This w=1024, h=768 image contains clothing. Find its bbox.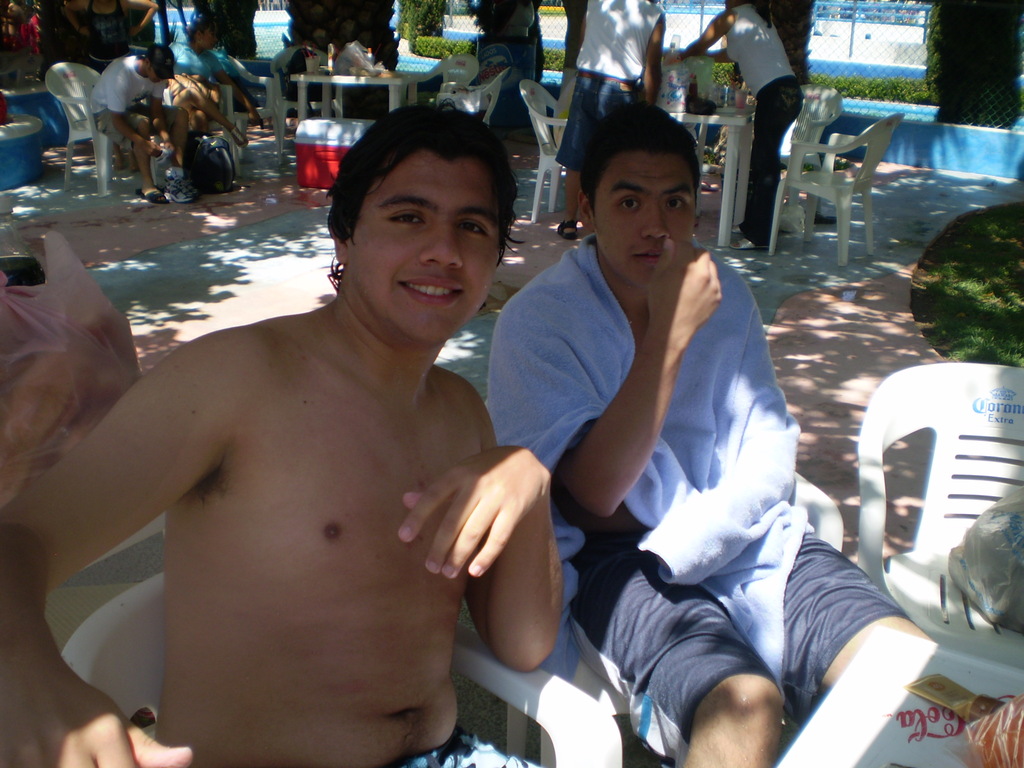
pyautogui.locateOnScreen(88, 0, 134, 73).
